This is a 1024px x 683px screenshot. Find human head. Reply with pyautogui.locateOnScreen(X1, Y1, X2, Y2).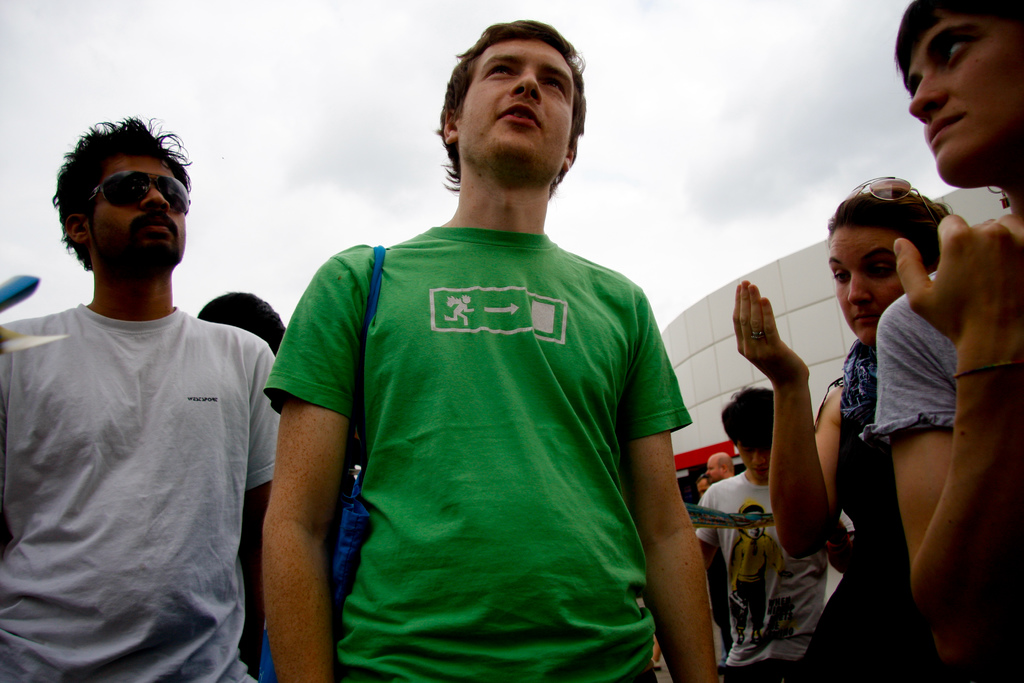
pyautogui.locateOnScreen(730, 499, 766, 541).
